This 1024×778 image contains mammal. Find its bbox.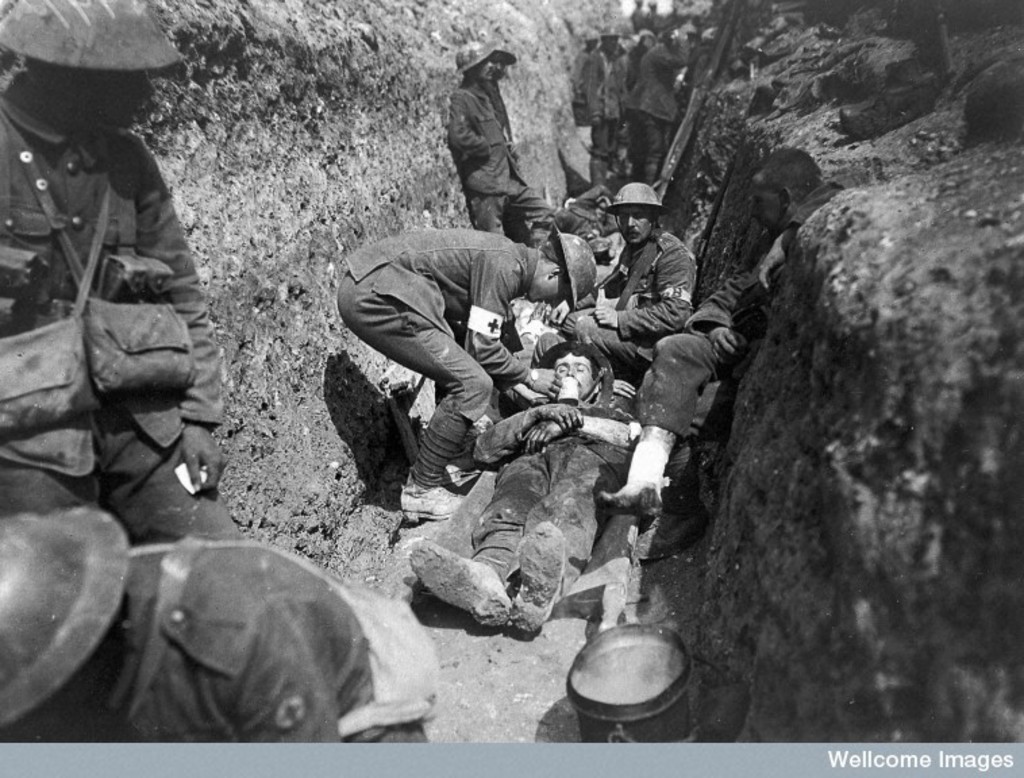
(615, 24, 657, 138).
